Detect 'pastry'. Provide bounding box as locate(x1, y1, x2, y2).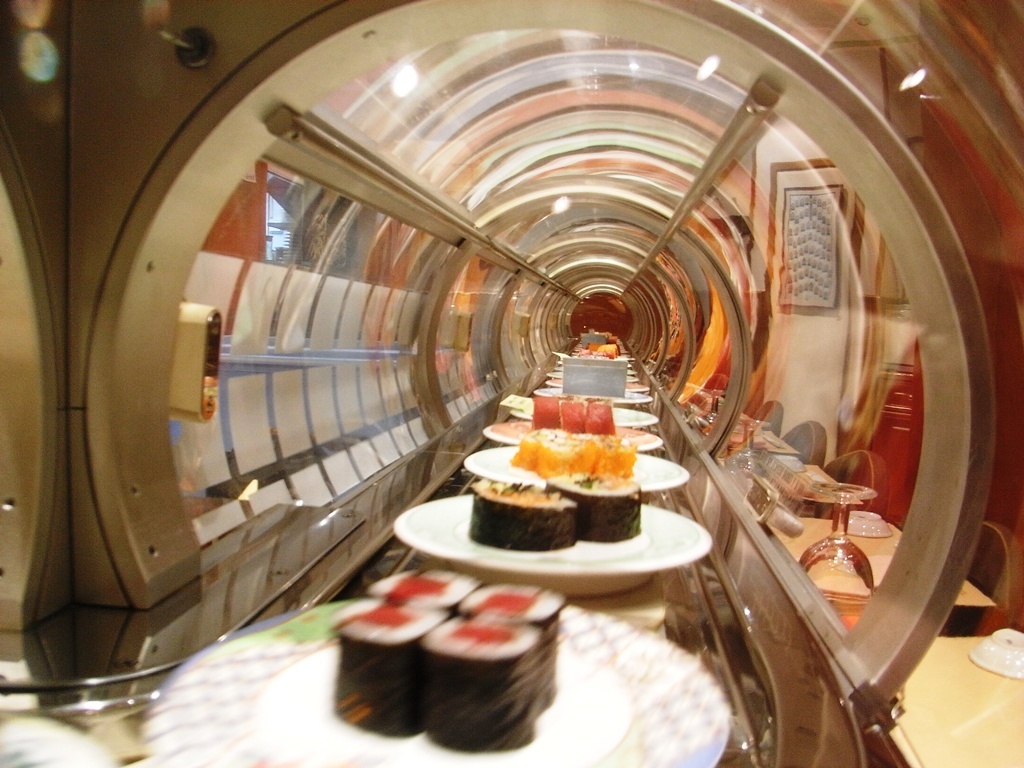
locate(469, 482, 574, 547).
